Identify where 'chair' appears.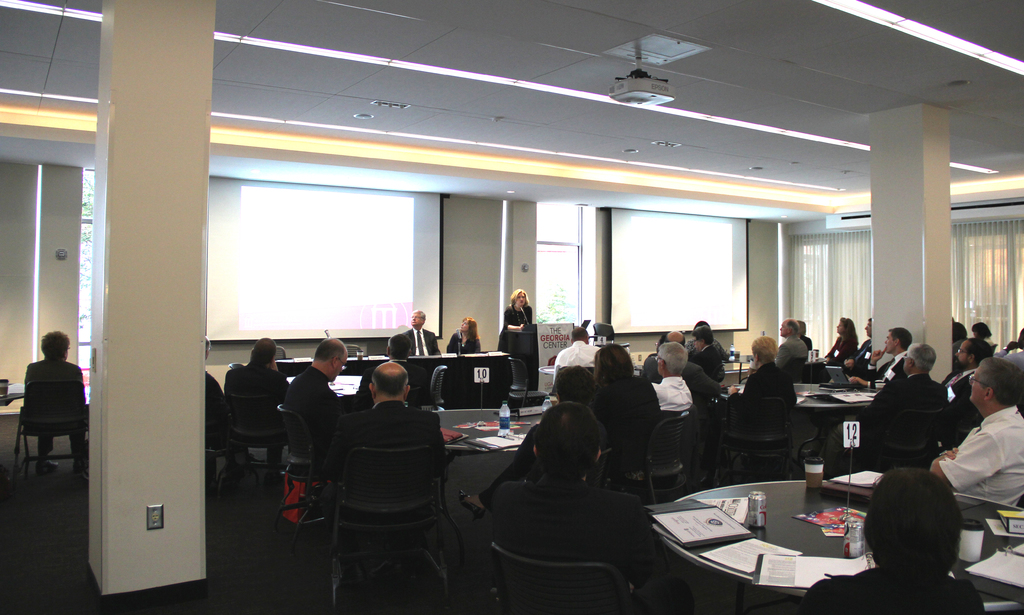
Appears at <bbox>6, 381, 87, 488</bbox>.
